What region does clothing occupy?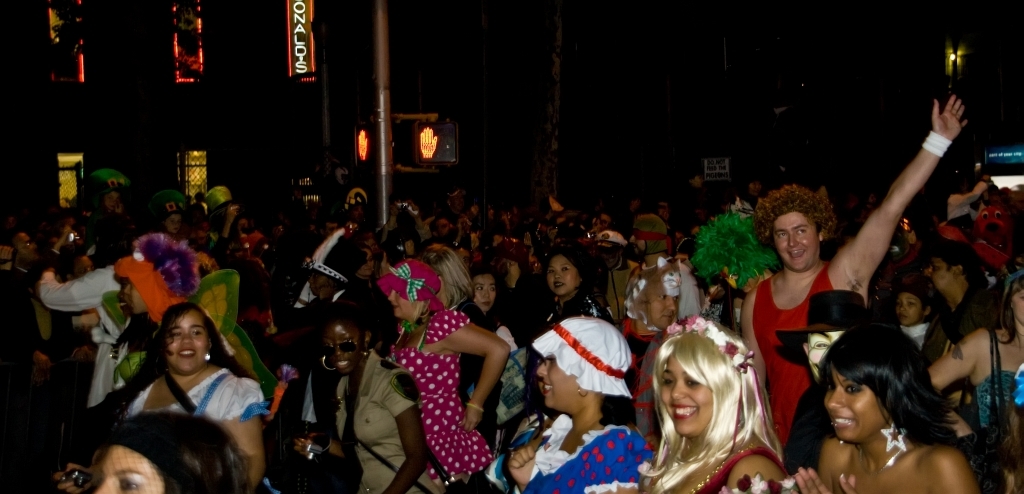
{"left": 140, "top": 228, "right": 208, "bottom": 287}.
